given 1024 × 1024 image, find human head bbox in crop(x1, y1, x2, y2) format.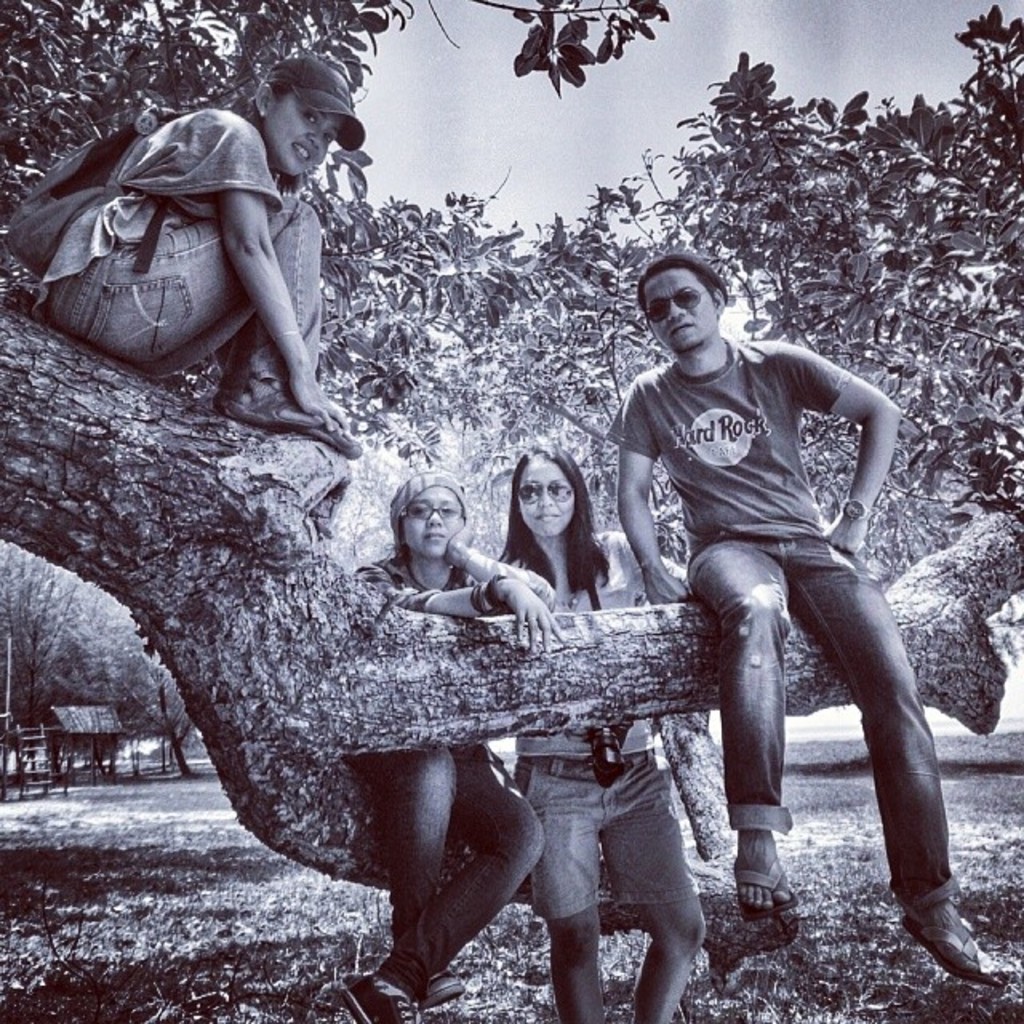
crop(509, 437, 592, 542).
